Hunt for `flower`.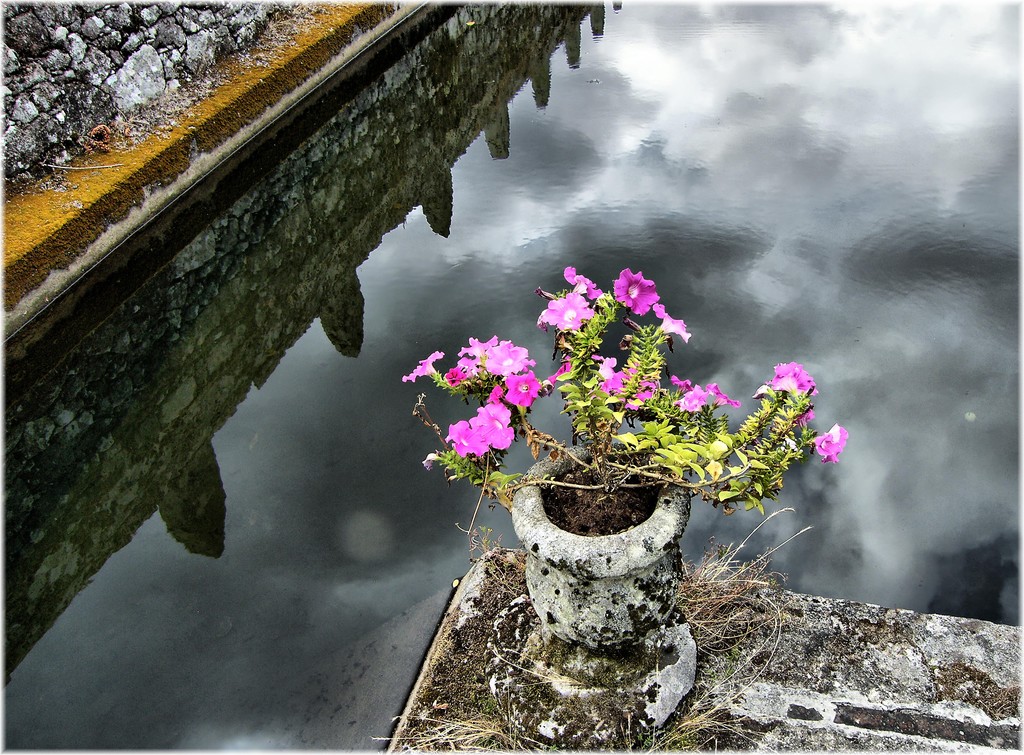
Hunted down at detection(460, 334, 499, 359).
